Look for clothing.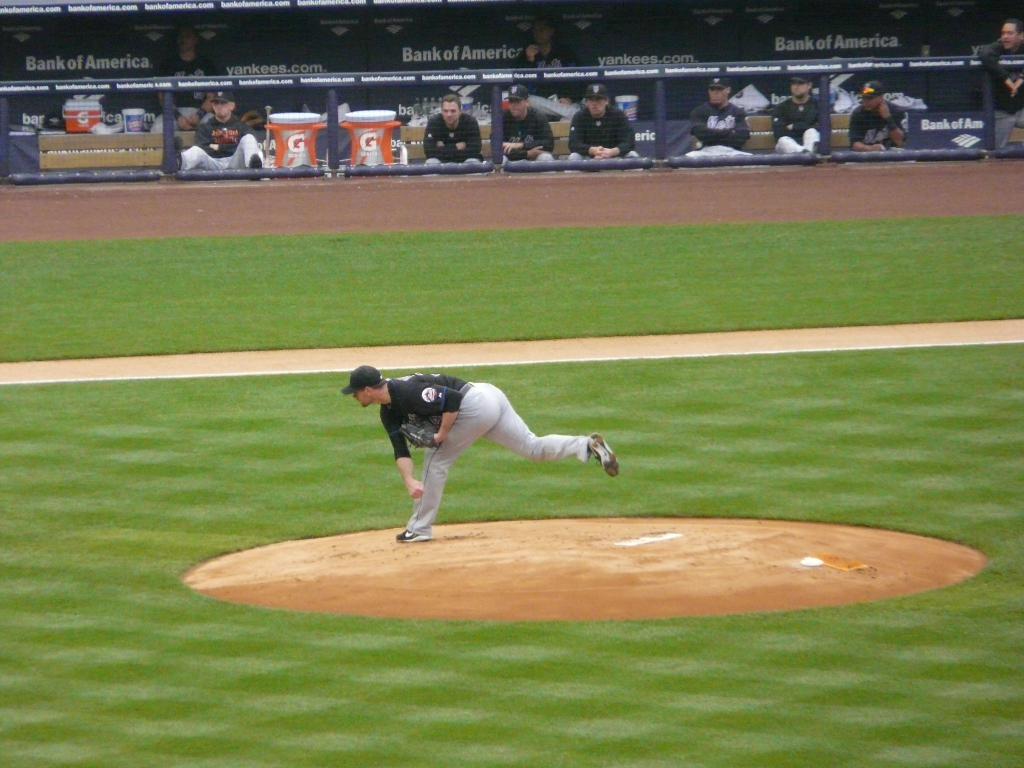
Found: (left=579, top=79, right=614, bottom=105).
